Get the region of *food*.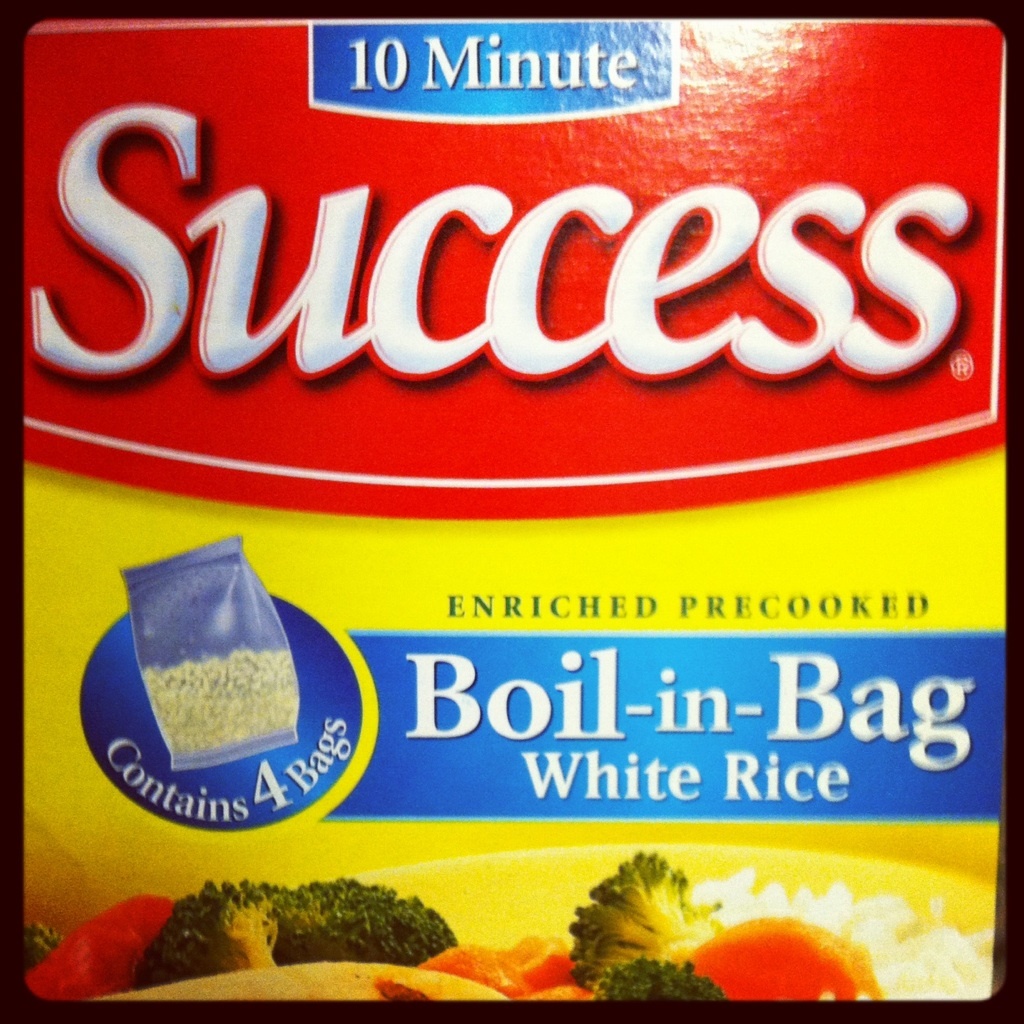
26/845/993/998.
